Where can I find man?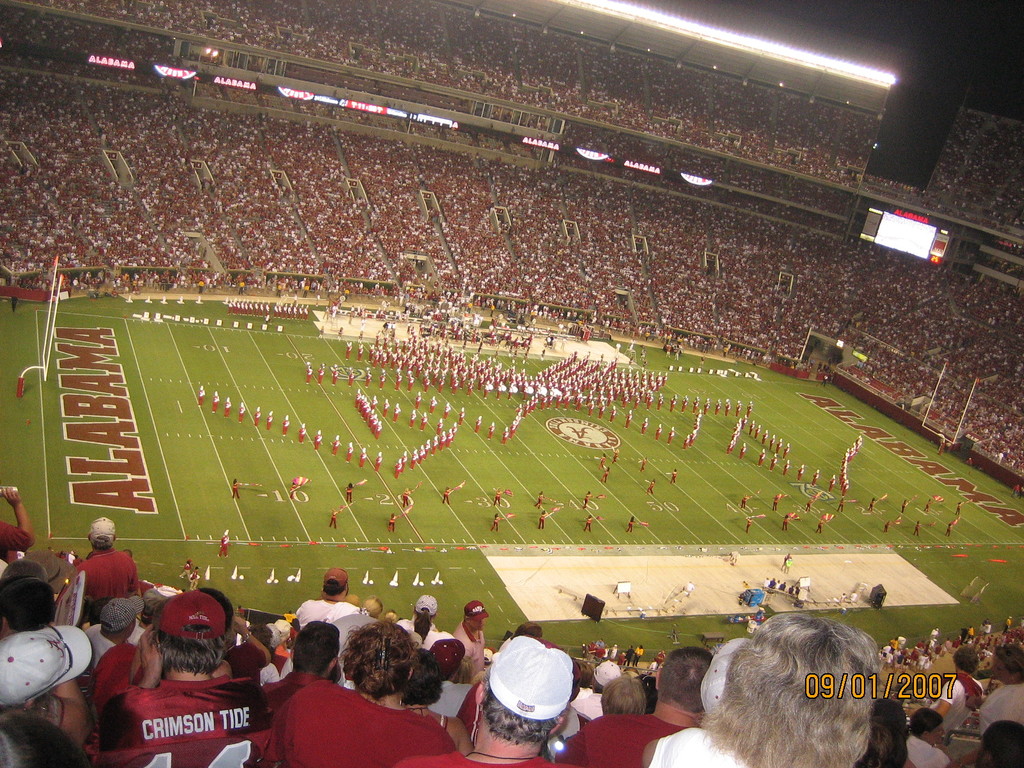
You can find it at [785, 463, 787, 475].
